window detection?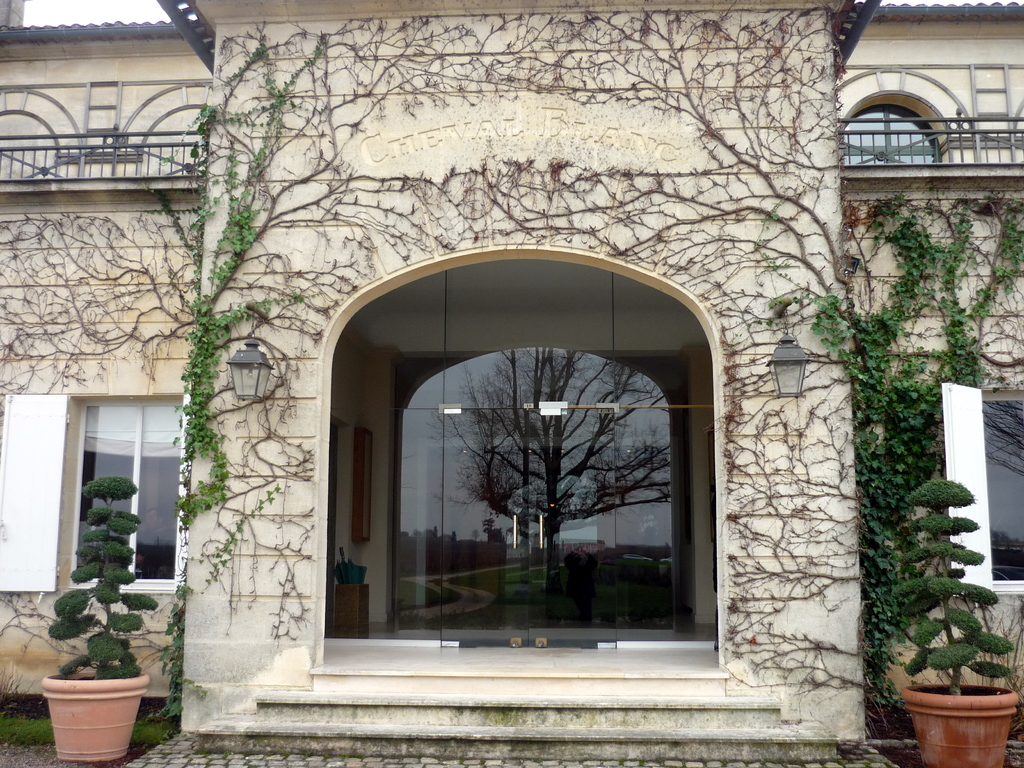
crop(834, 87, 943, 166)
